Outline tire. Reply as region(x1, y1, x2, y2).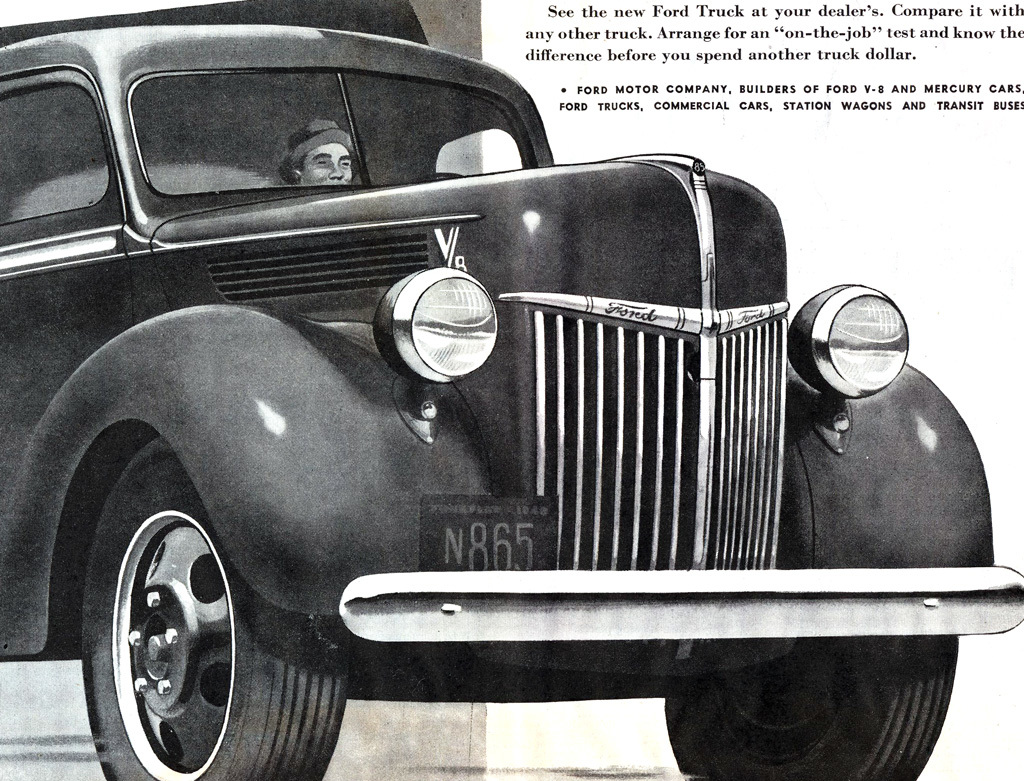
region(673, 662, 953, 780).
